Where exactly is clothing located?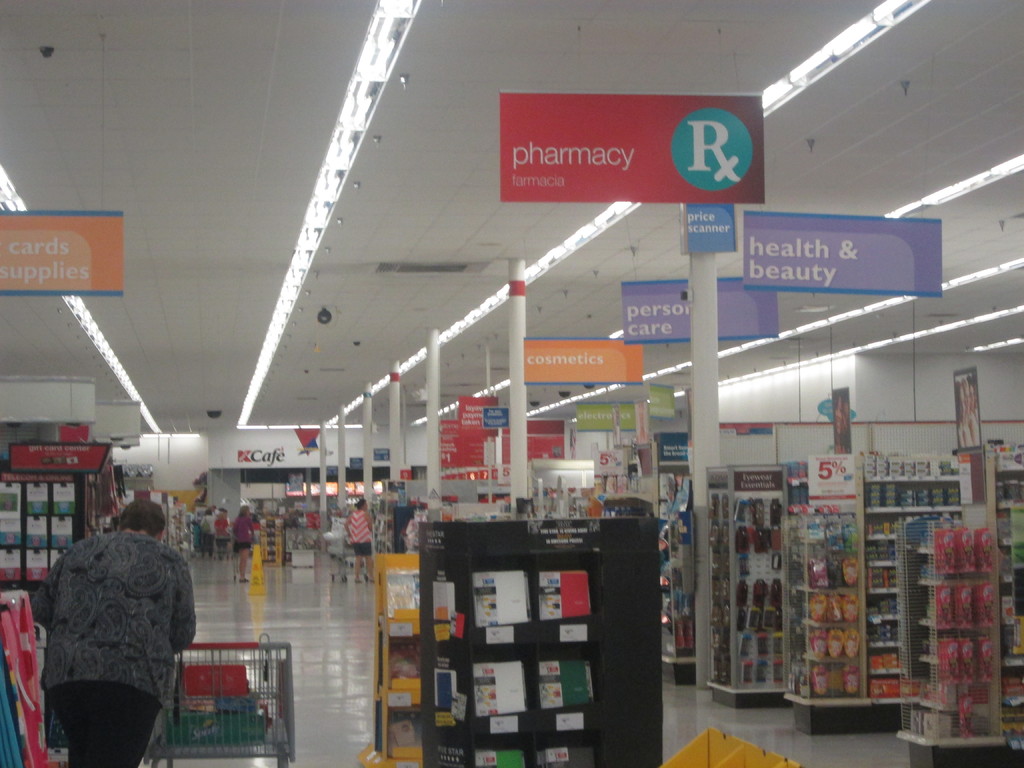
Its bounding box is bbox(28, 516, 197, 758).
